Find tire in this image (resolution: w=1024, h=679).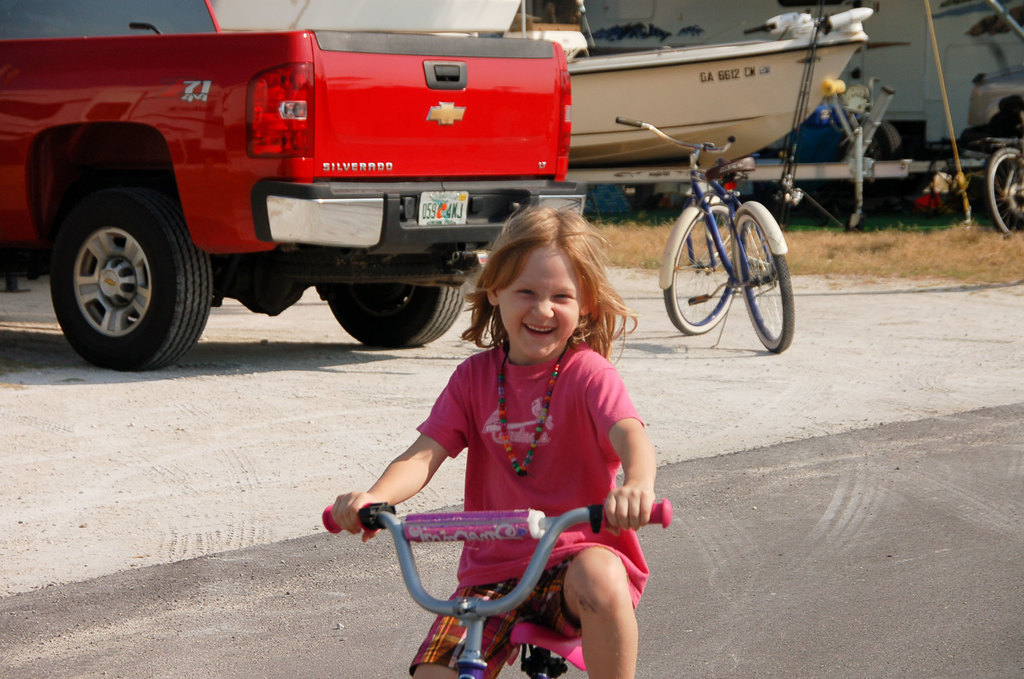
[739,209,796,348].
